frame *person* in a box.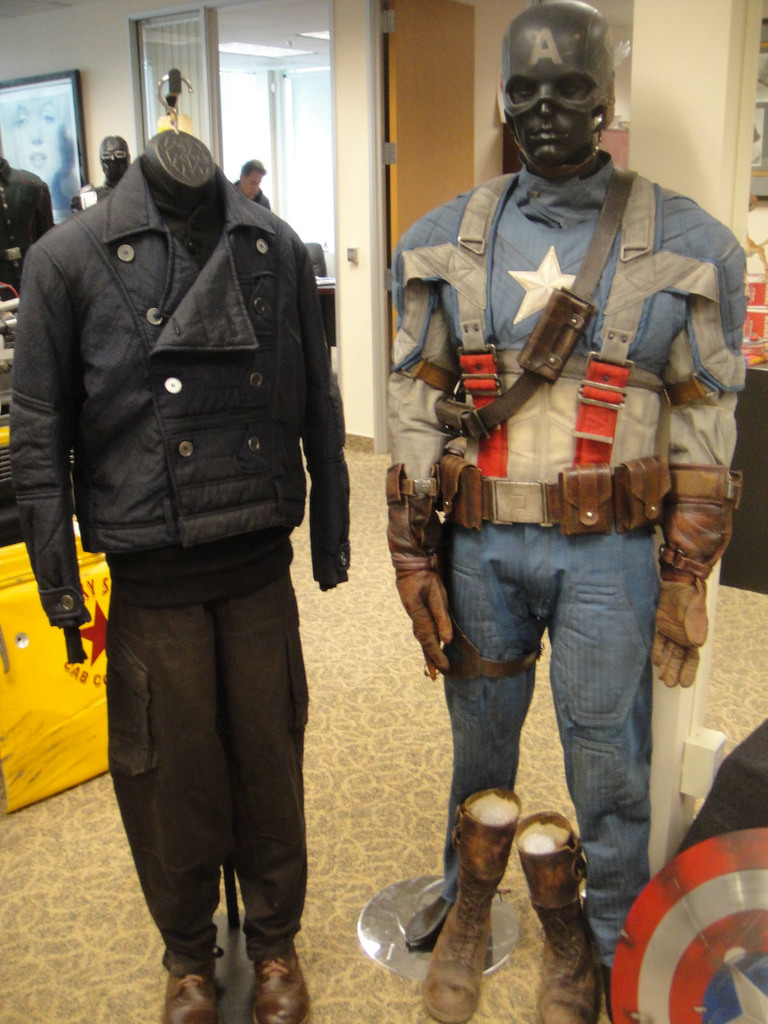
[left=15, top=122, right=349, bottom=1021].
